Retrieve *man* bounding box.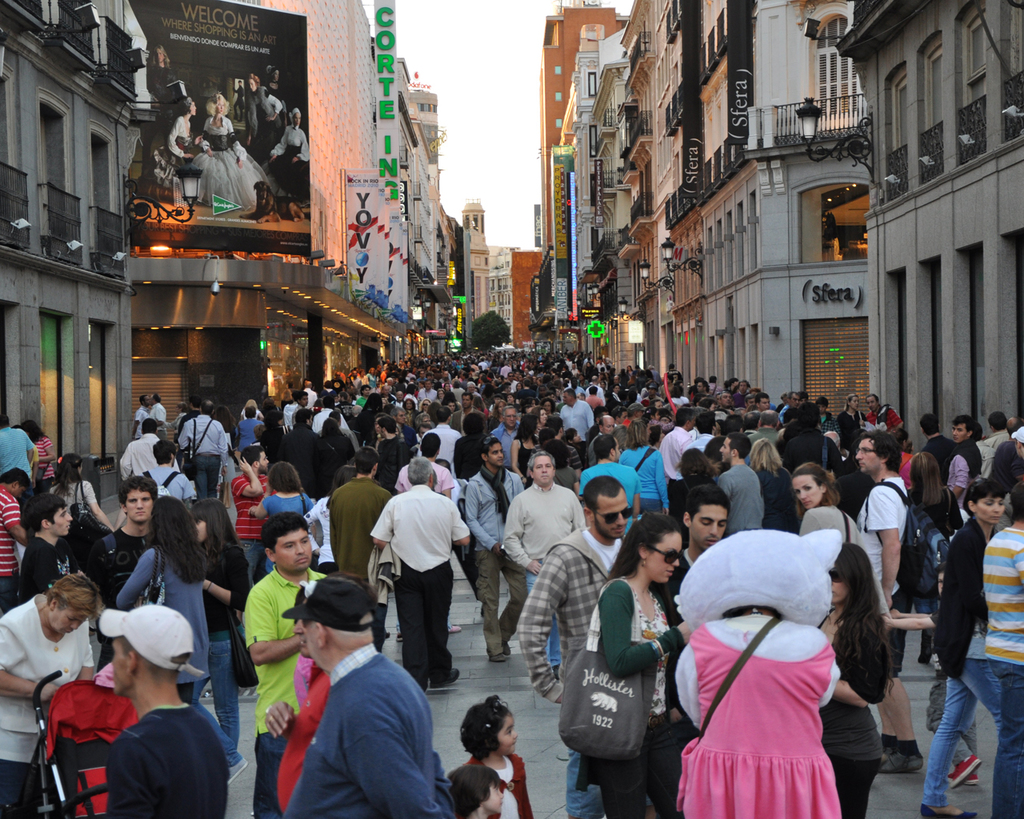
Bounding box: [149,394,168,437].
